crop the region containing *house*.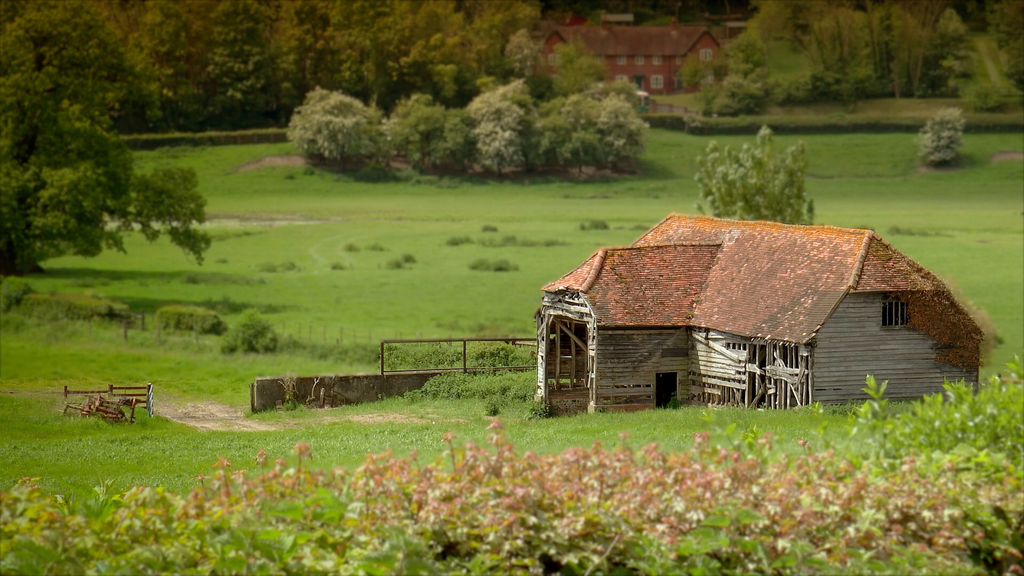
Crop region: 535, 214, 981, 420.
